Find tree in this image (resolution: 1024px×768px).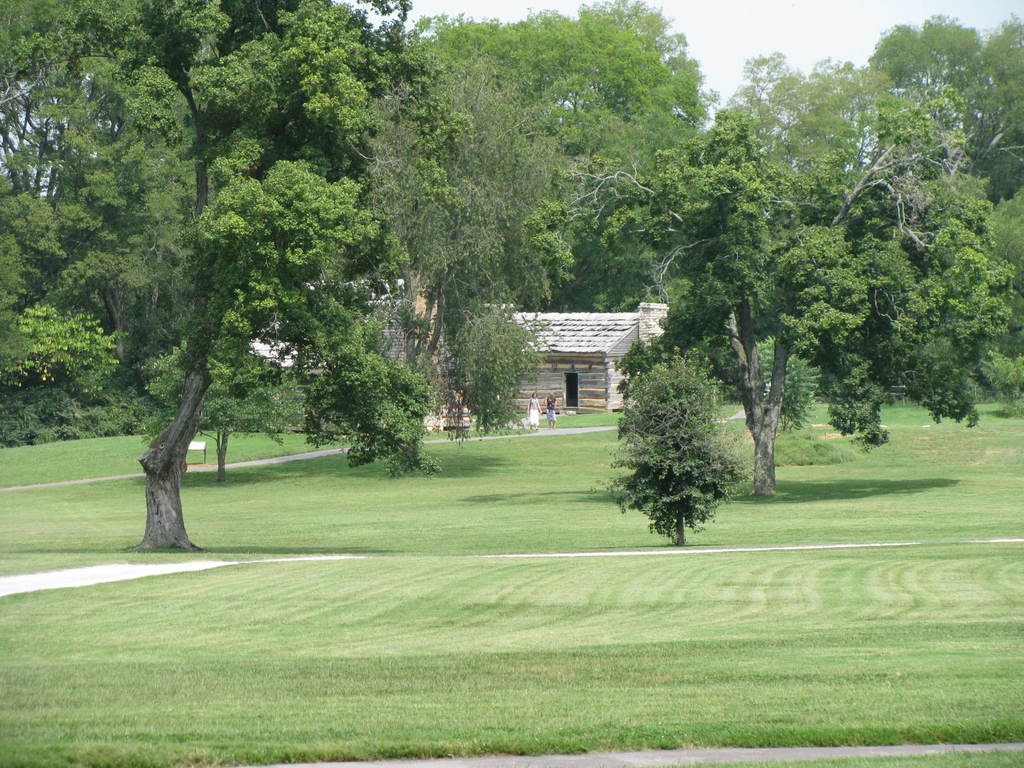
[0,0,171,415].
